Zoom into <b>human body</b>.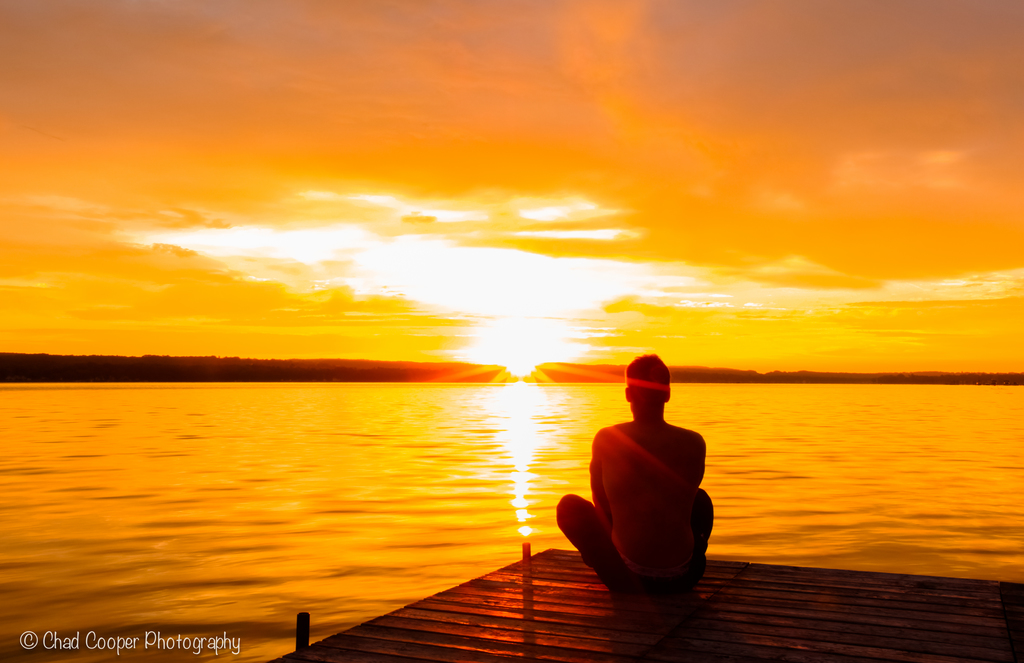
Zoom target: crop(556, 353, 726, 616).
